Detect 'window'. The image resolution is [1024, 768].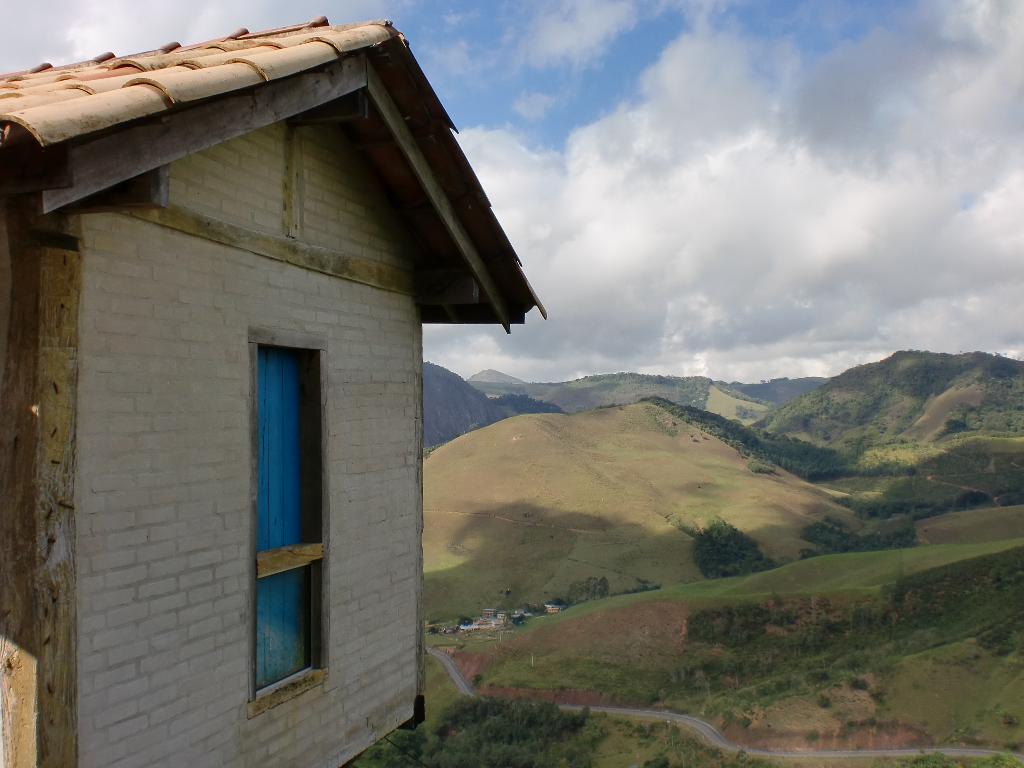
BBox(246, 328, 331, 716).
